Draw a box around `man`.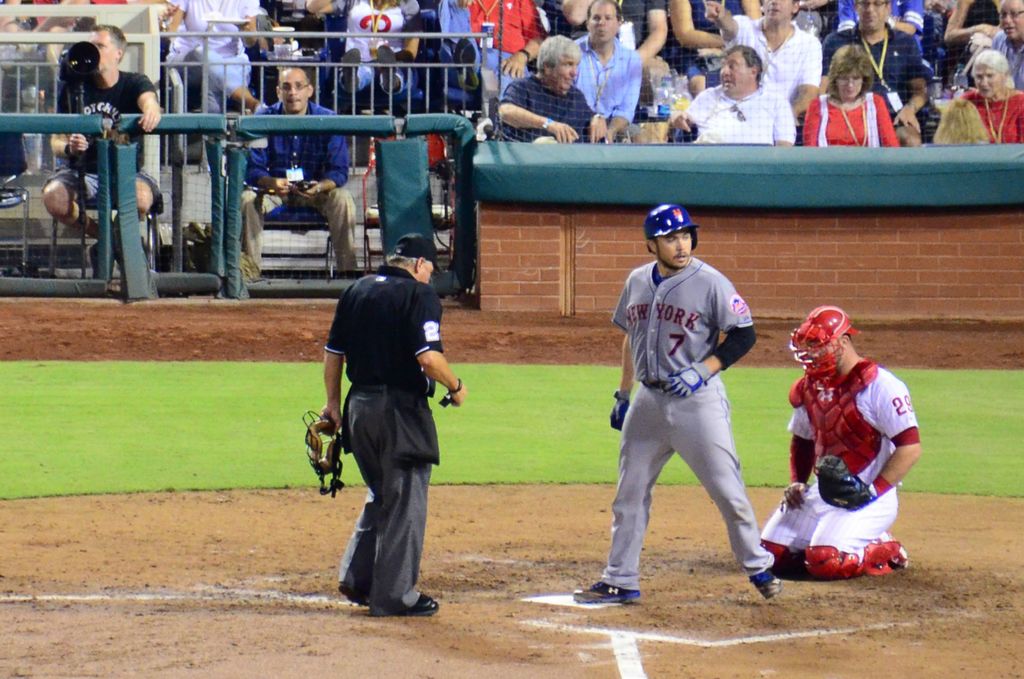
[825,0,932,145].
